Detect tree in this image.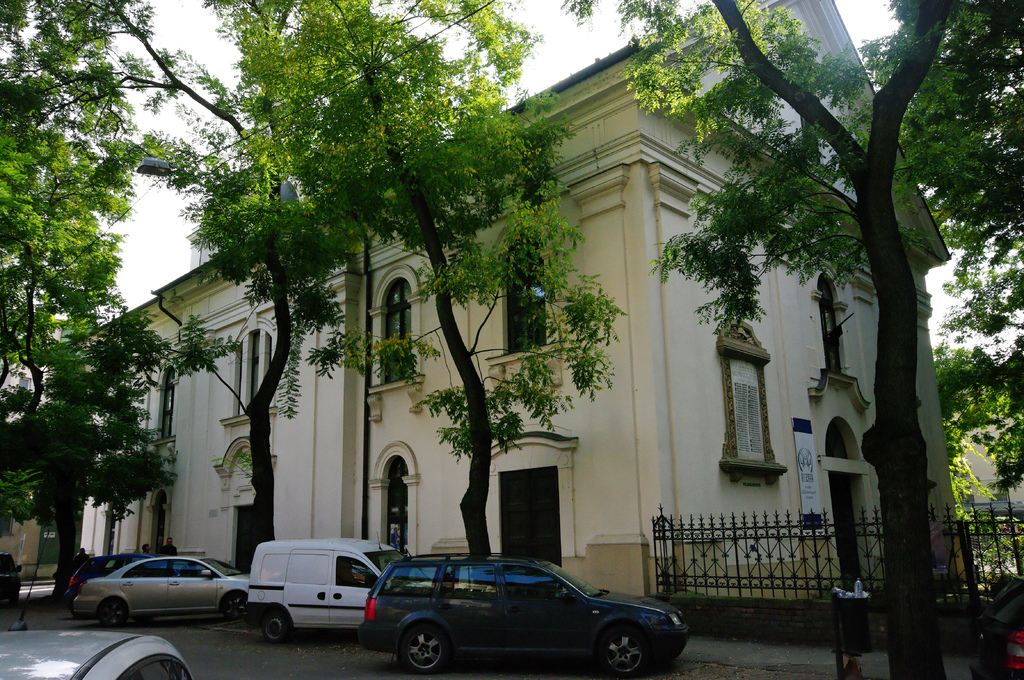
Detection: [302, 0, 628, 576].
